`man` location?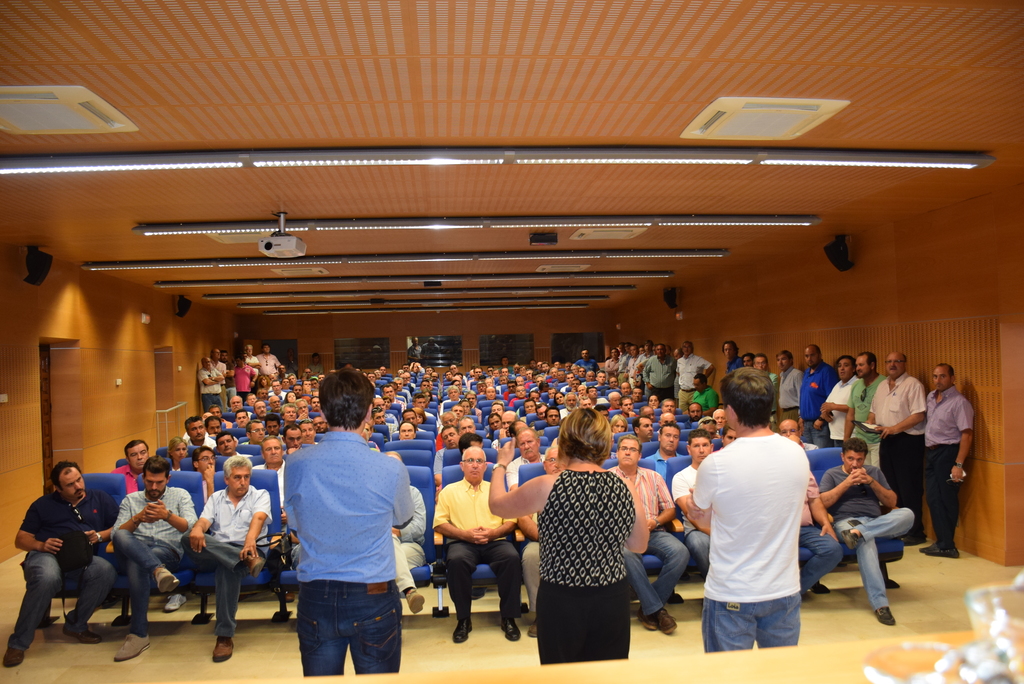
bbox(410, 361, 426, 372)
